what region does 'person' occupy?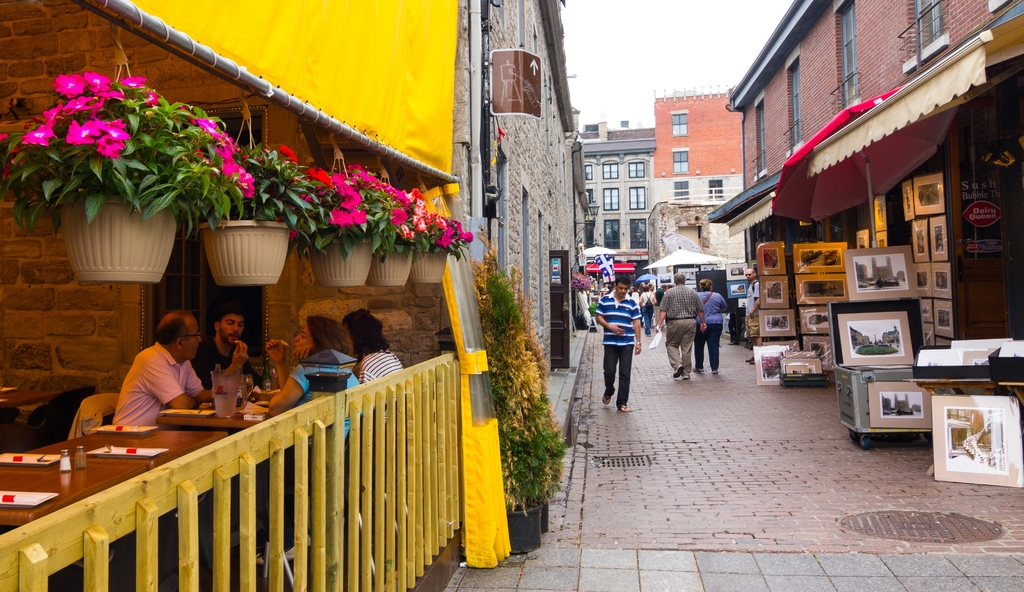
left=337, top=301, right=403, bottom=386.
